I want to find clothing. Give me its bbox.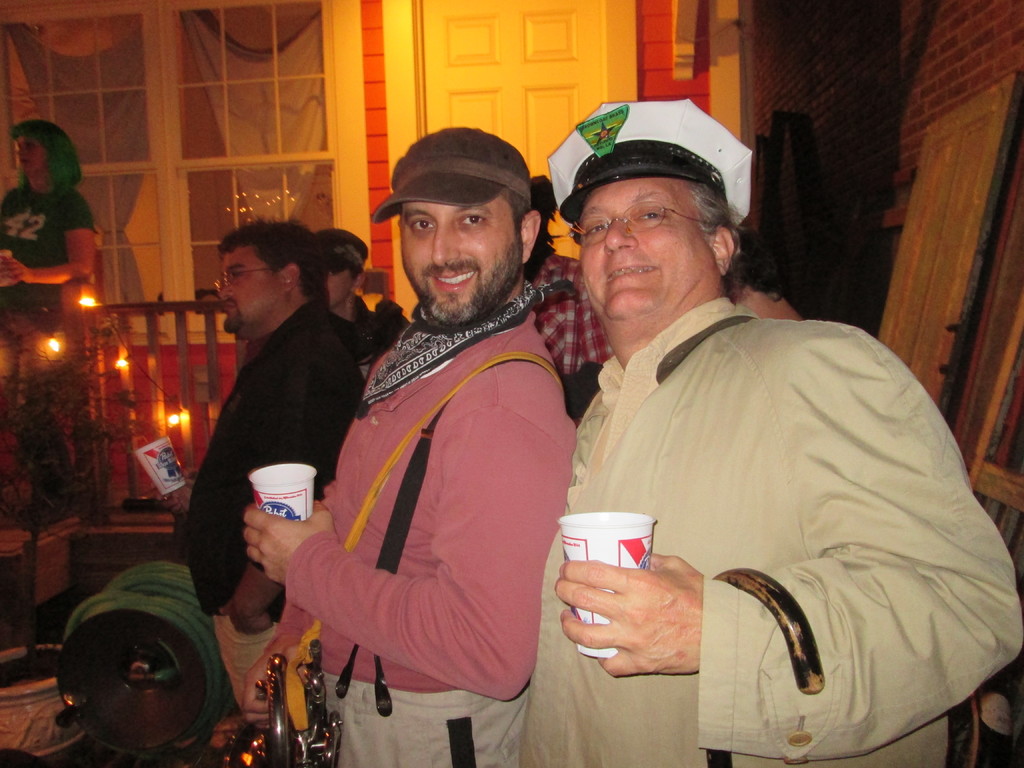
{"left": 269, "top": 284, "right": 575, "bottom": 767}.
